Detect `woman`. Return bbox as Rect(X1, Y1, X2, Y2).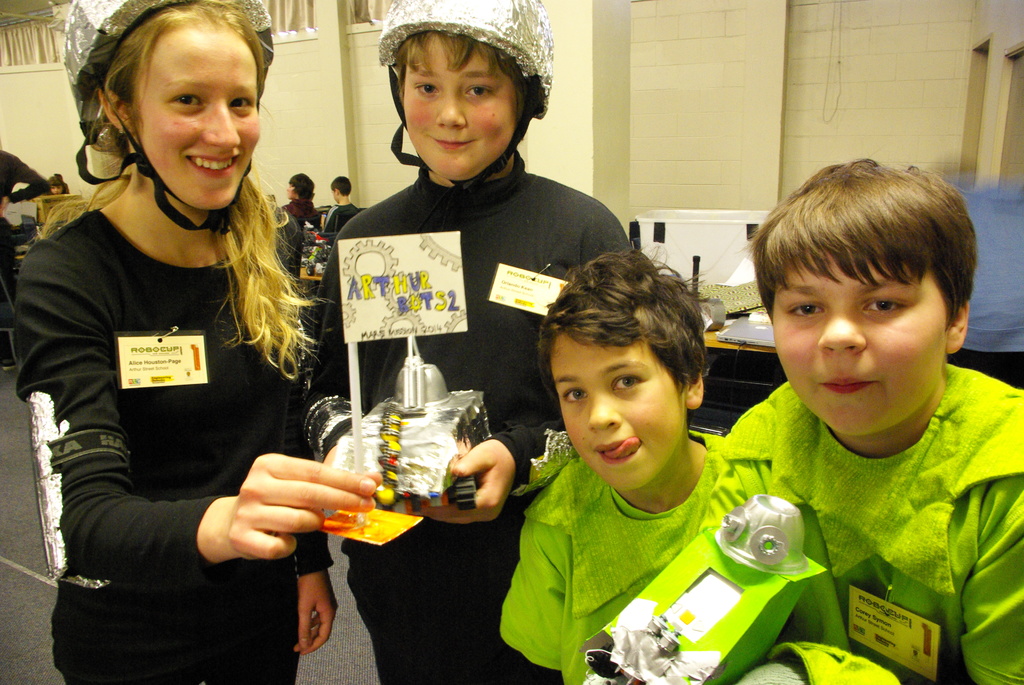
Rect(301, 0, 680, 684).
